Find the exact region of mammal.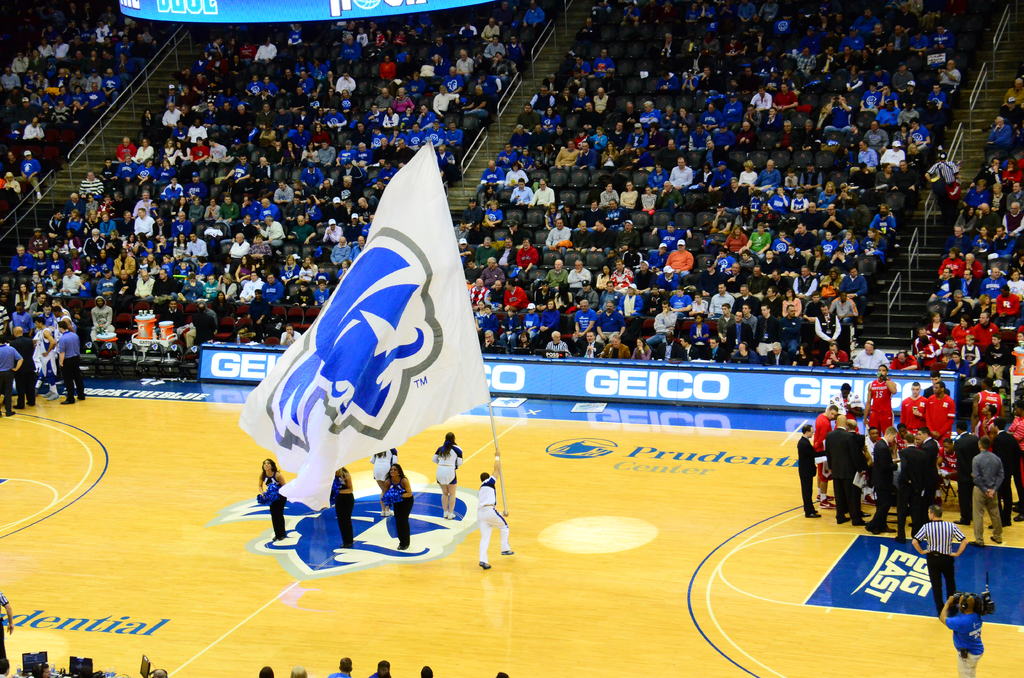
Exact region: region(324, 658, 350, 677).
